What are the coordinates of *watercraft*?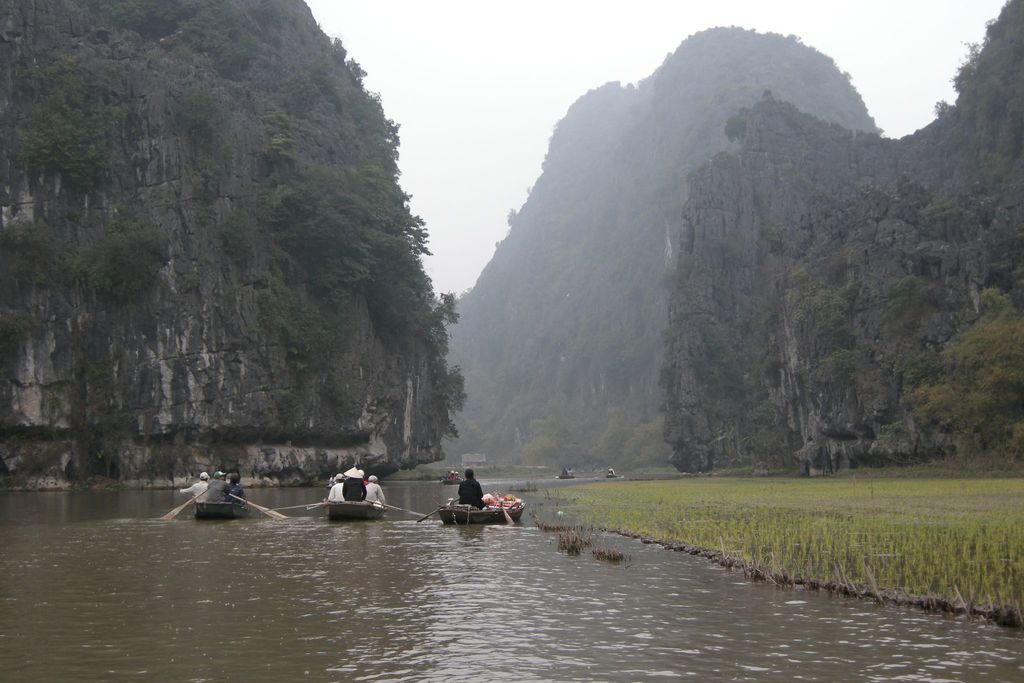
{"left": 552, "top": 474, "right": 578, "bottom": 479}.
